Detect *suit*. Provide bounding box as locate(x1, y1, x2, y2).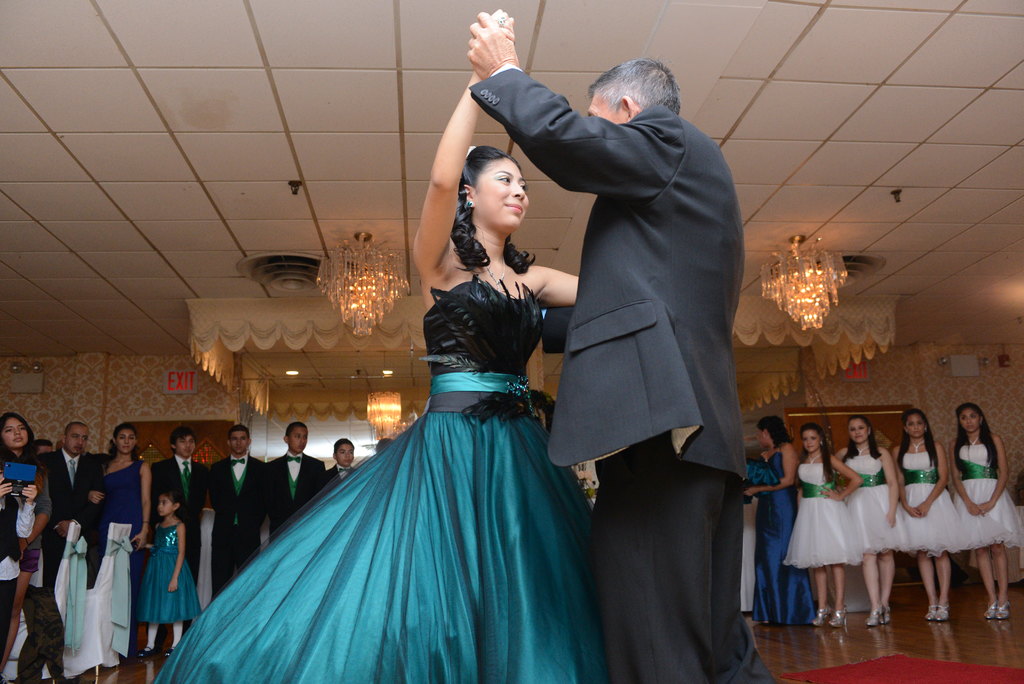
locate(205, 452, 271, 598).
